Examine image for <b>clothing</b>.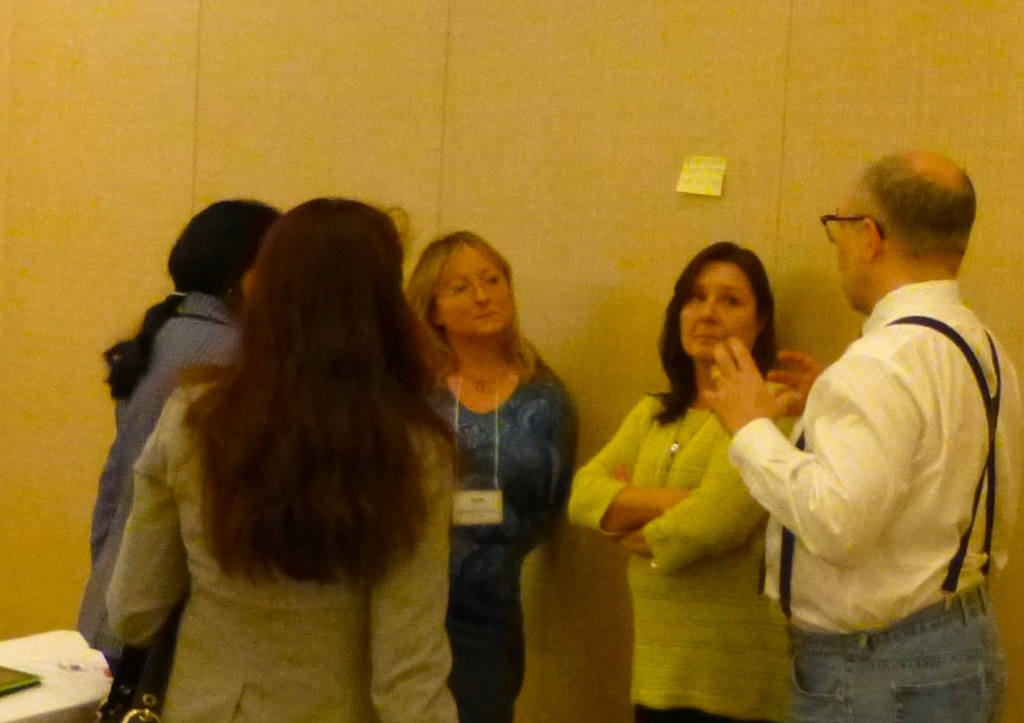
Examination result: {"left": 441, "top": 368, "right": 580, "bottom": 722}.
